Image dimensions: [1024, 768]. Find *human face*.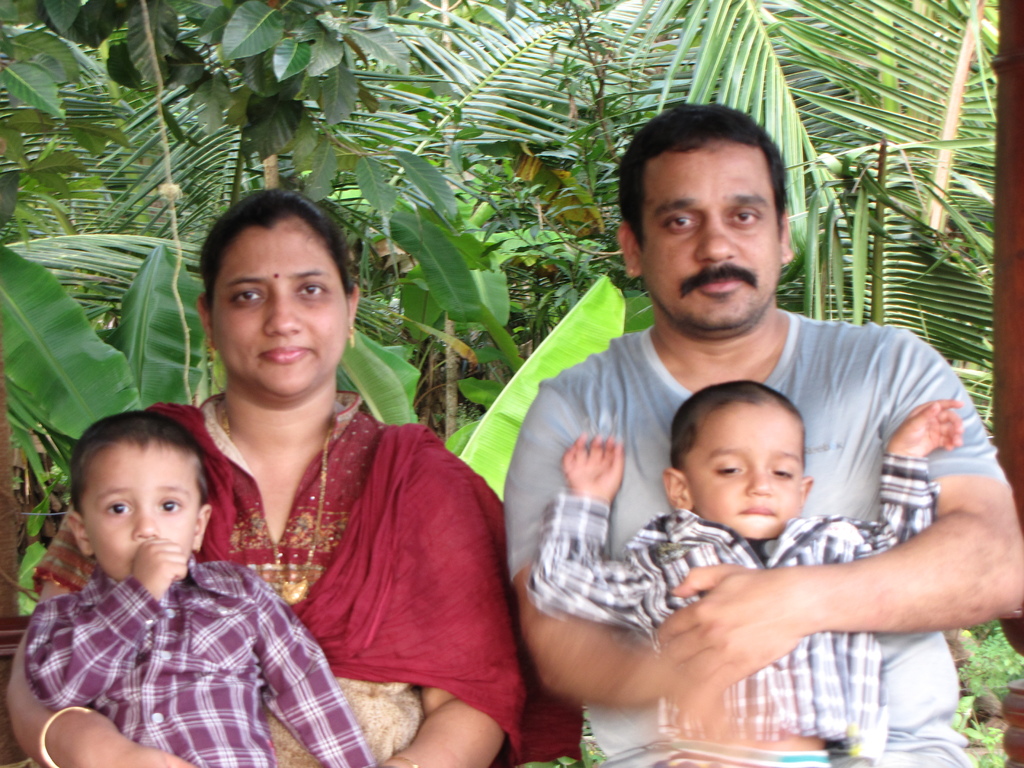
211/219/349/397.
